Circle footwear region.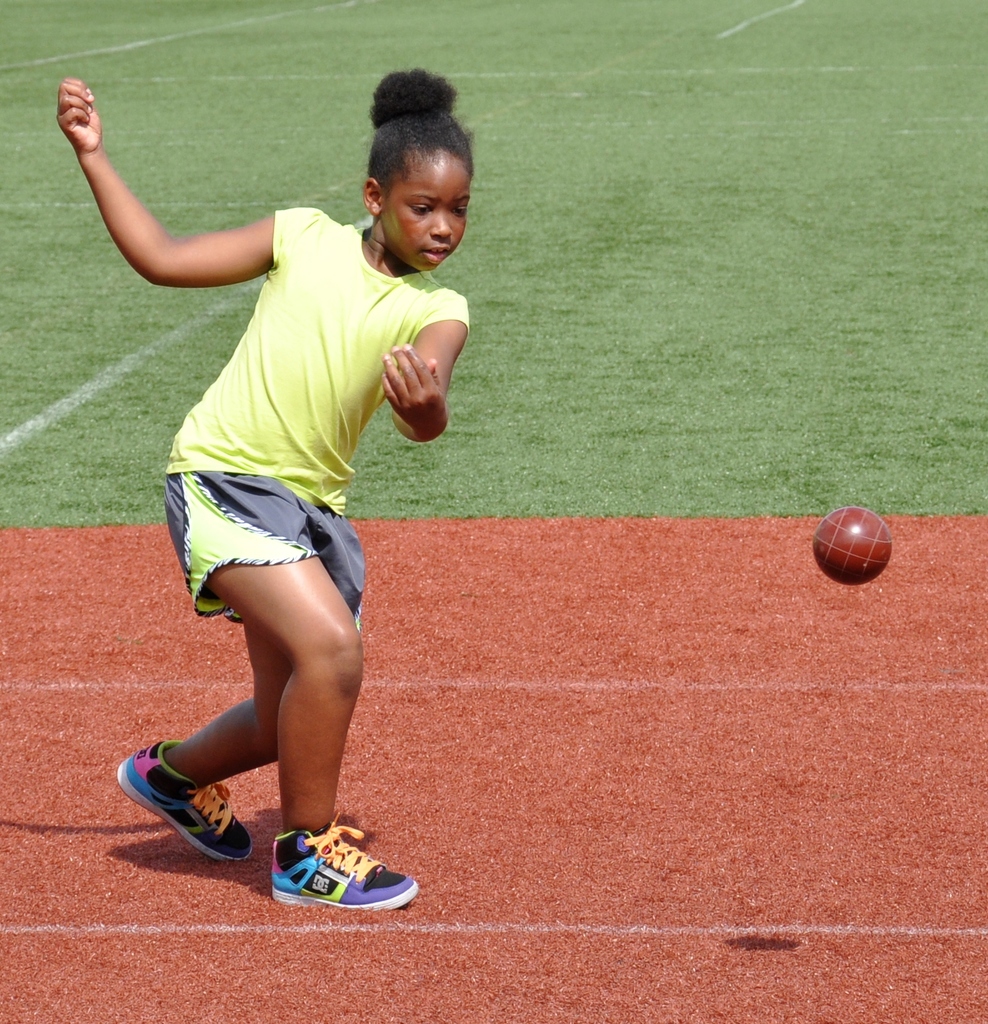
Region: 113:735:251:865.
